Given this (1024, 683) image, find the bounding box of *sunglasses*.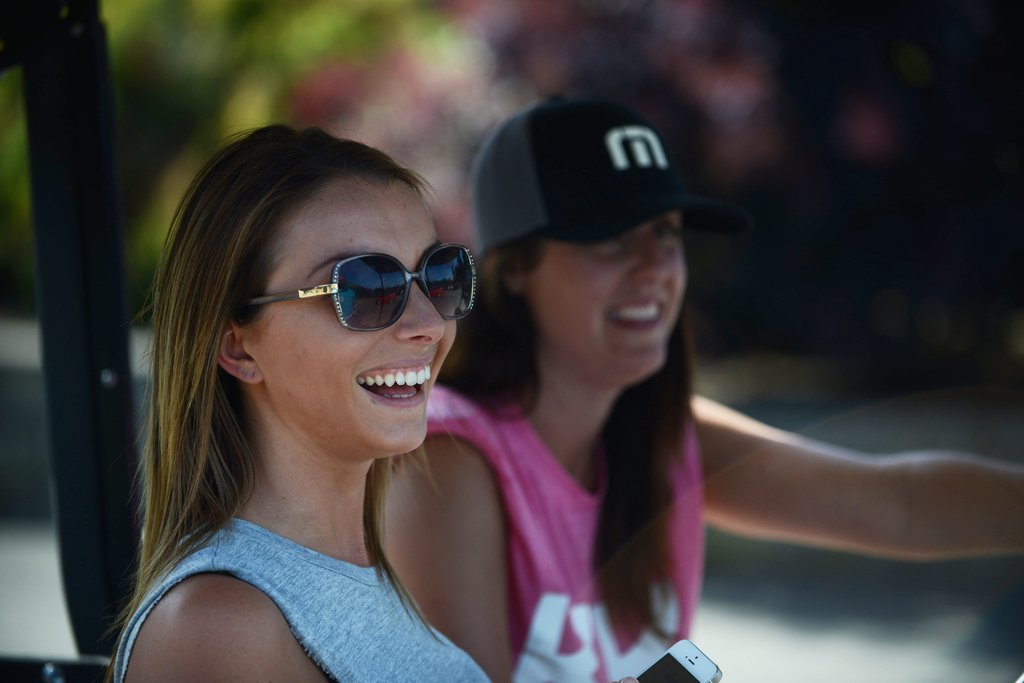
bbox=(229, 243, 477, 330).
